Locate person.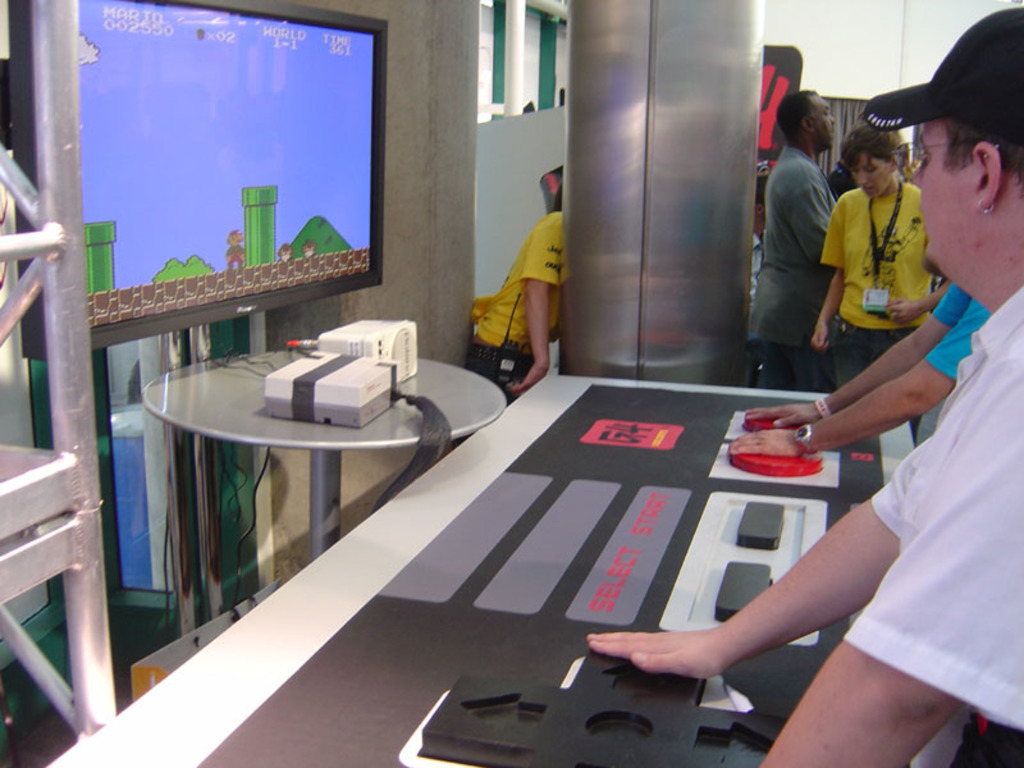
Bounding box: [left=585, top=1, right=1023, bottom=767].
